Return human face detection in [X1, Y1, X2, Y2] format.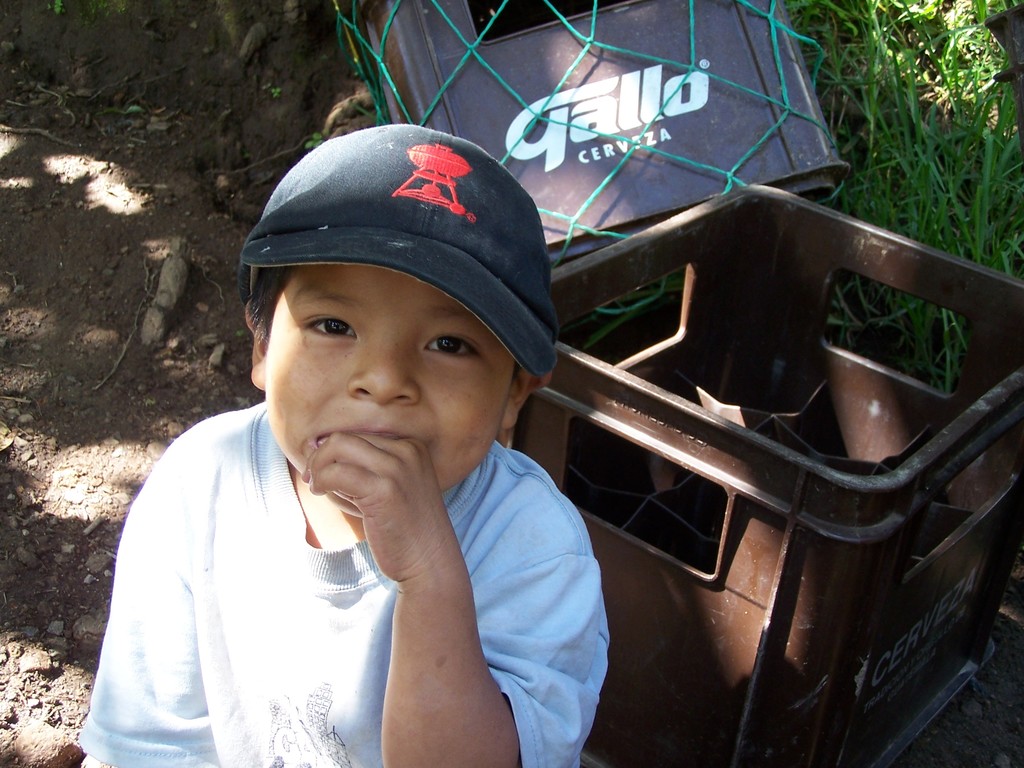
[262, 261, 515, 518].
